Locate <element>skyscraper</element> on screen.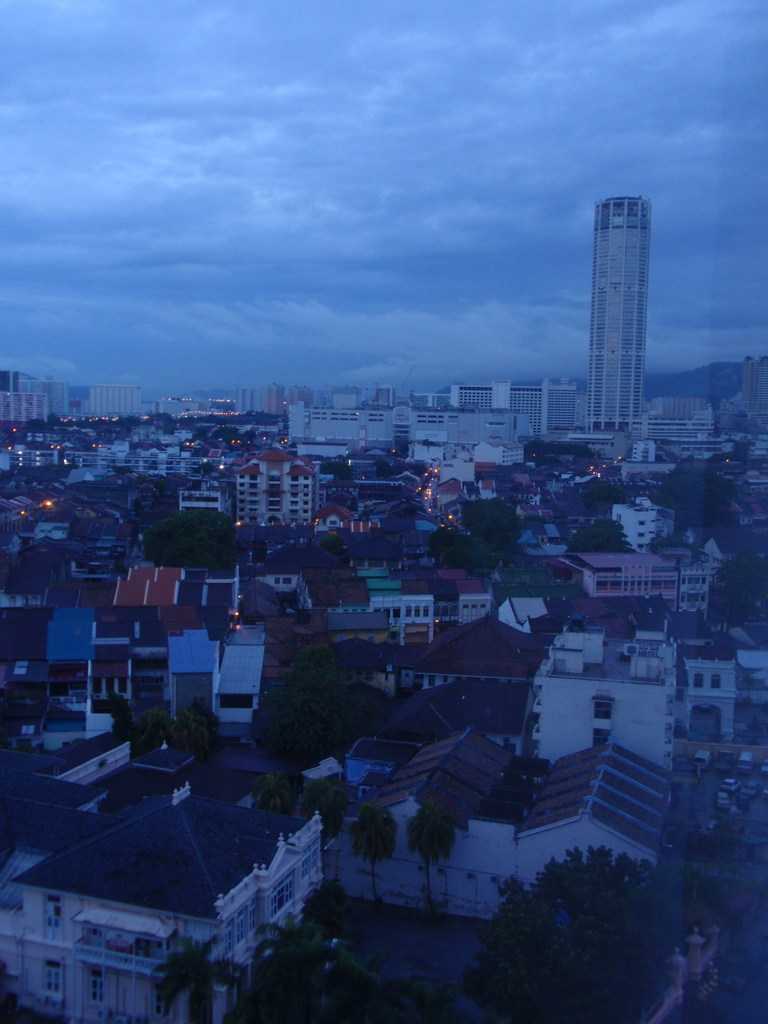
On screen at {"x1": 511, "y1": 161, "x2": 708, "y2": 482}.
